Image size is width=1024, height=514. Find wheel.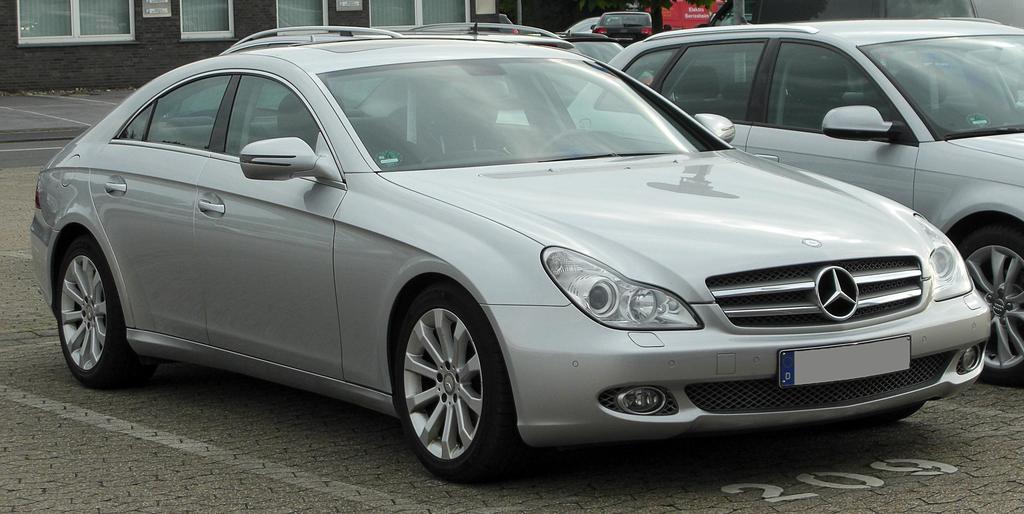
l=391, t=286, r=514, b=484.
